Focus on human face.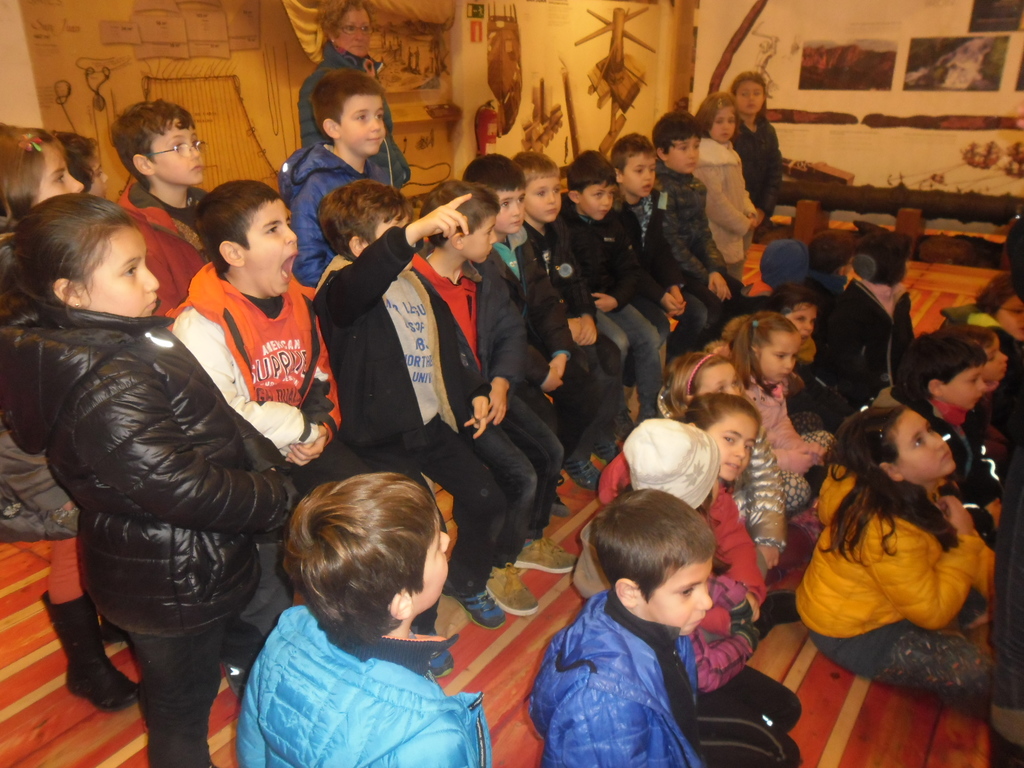
Focused at (x1=463, y1=216, x2=499, y2=266).
